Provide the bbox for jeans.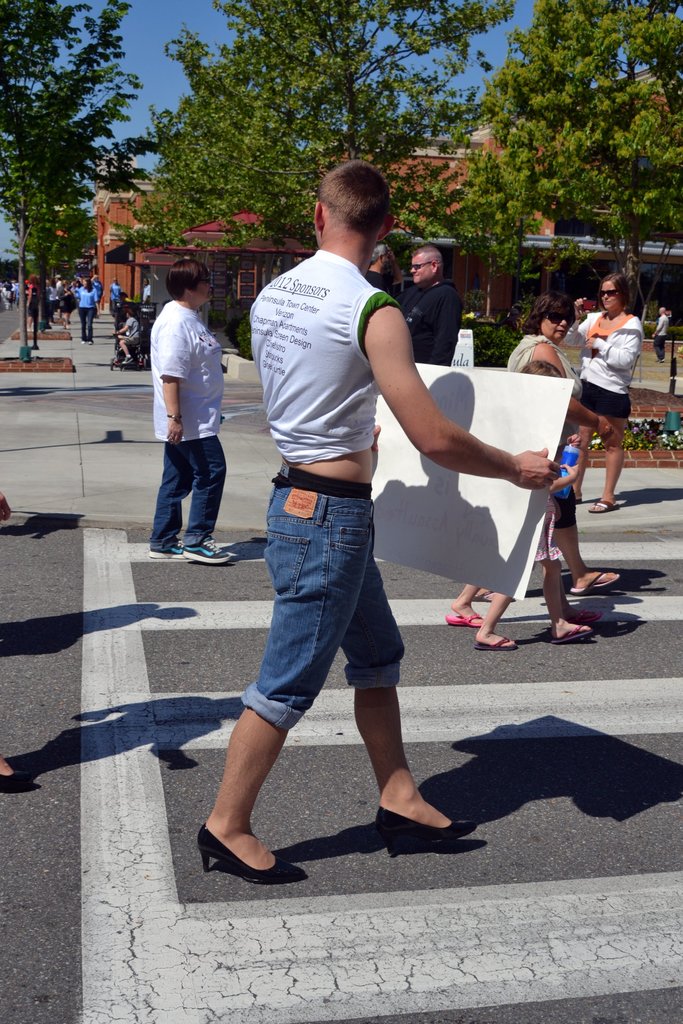
x1=79 y1=307 x2=93 y2=337.
